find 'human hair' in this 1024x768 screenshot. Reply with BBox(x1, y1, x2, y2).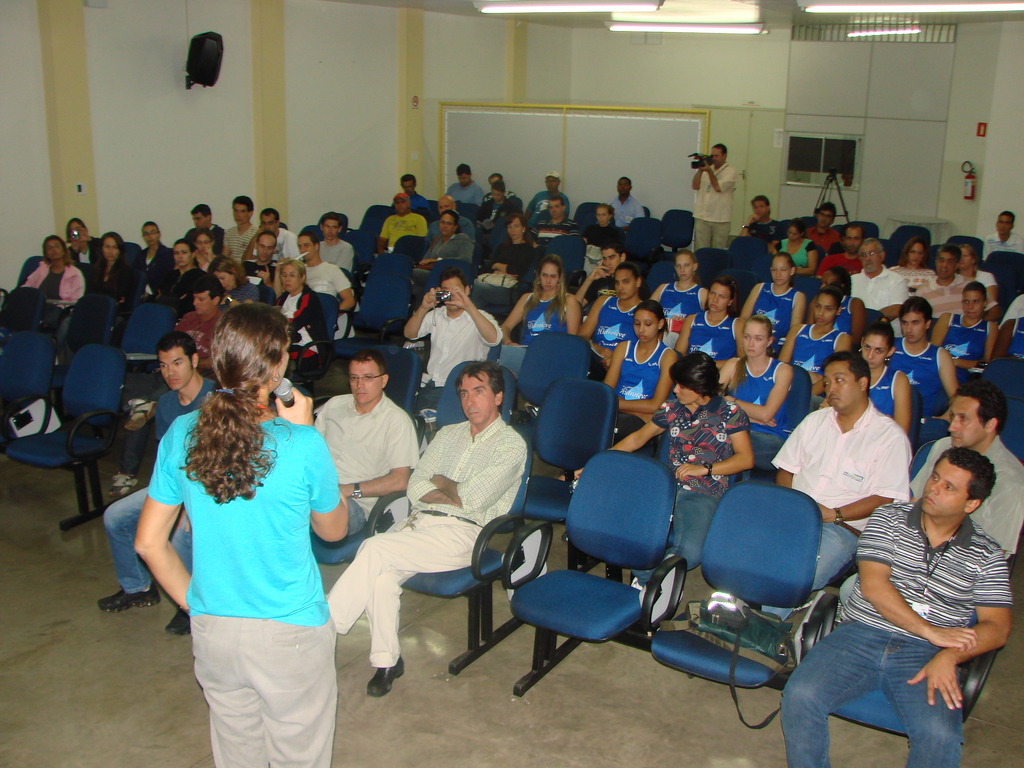
BBox(157, 326, 194, 363).
